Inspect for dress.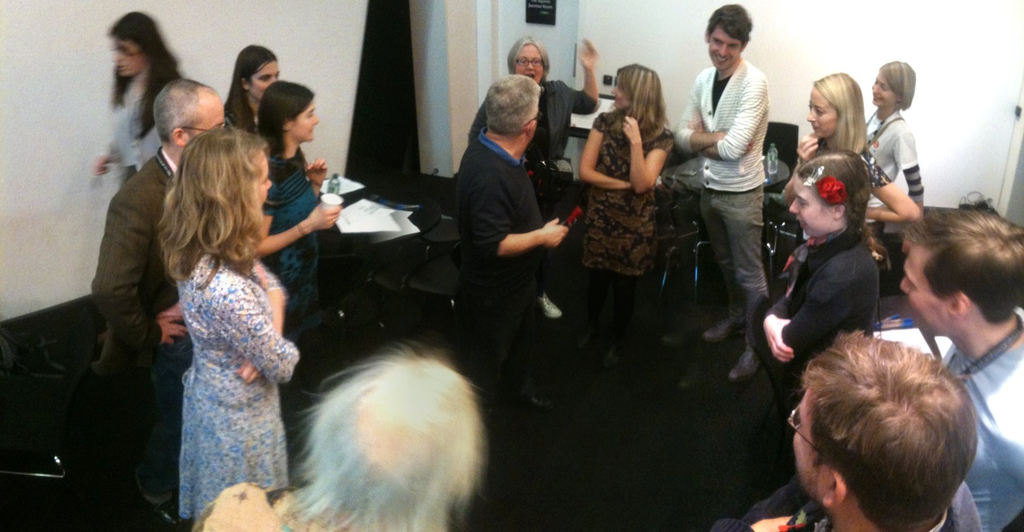
Inspection: 143,189,292,500.
